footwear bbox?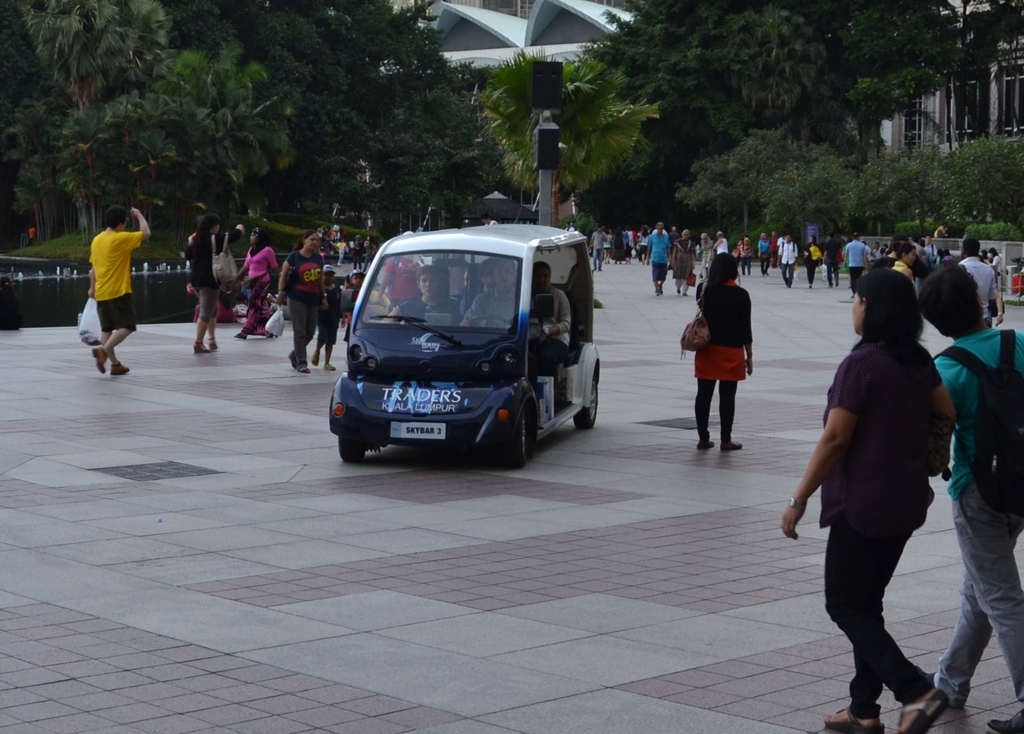
{"x1": 326, "y1": 364, "x2": 336, "y2": 370}
